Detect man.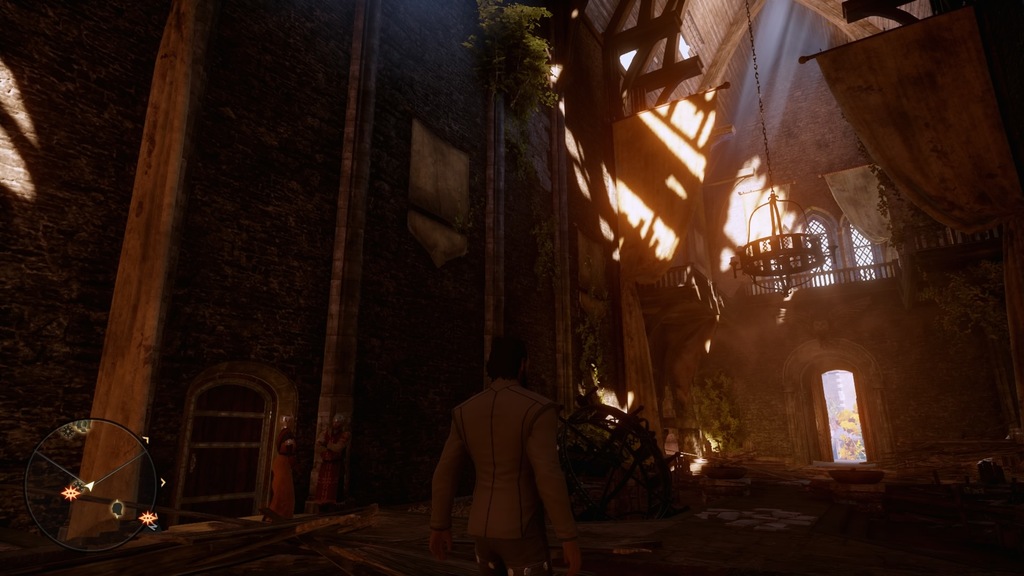
Detected at [left=420, top=332, right=582, bottom=565].
